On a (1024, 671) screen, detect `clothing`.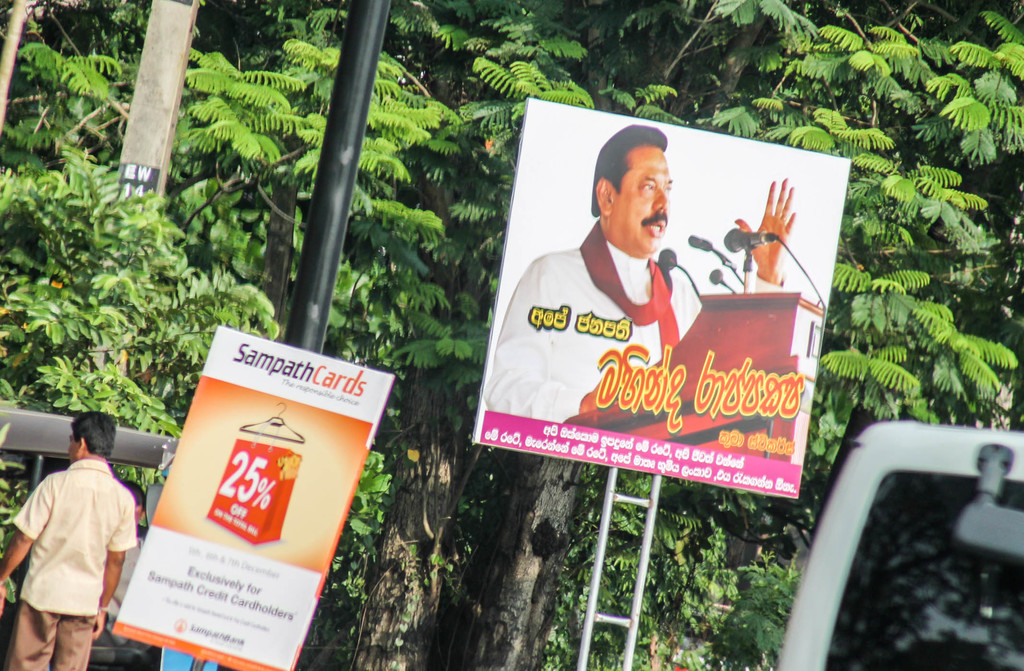
[19,440,125,649].
